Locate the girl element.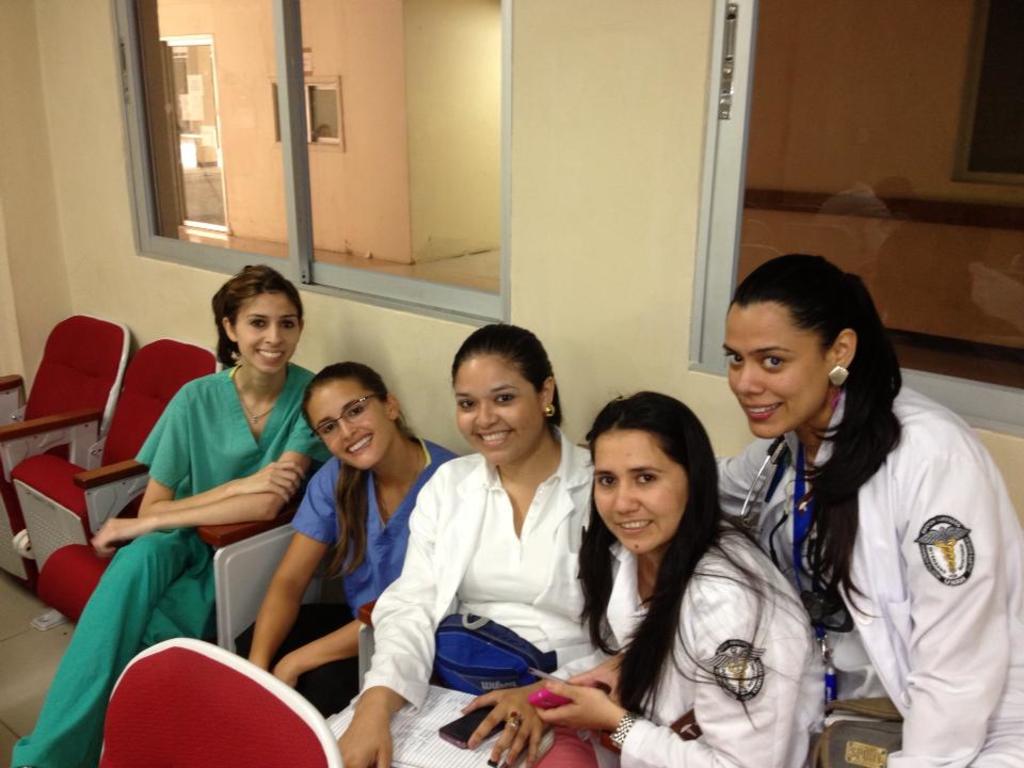
Element bbox: <bbox>532, 390, 828, 767</bbox>.
